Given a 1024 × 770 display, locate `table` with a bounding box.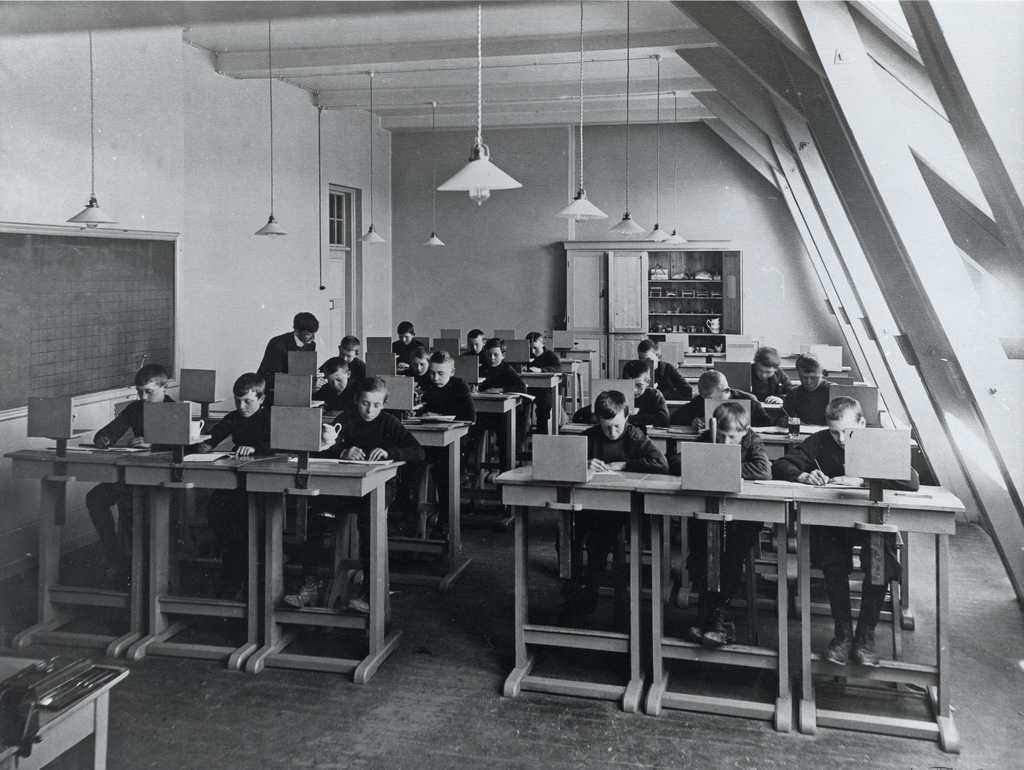
Located: 236,453,404,686.
